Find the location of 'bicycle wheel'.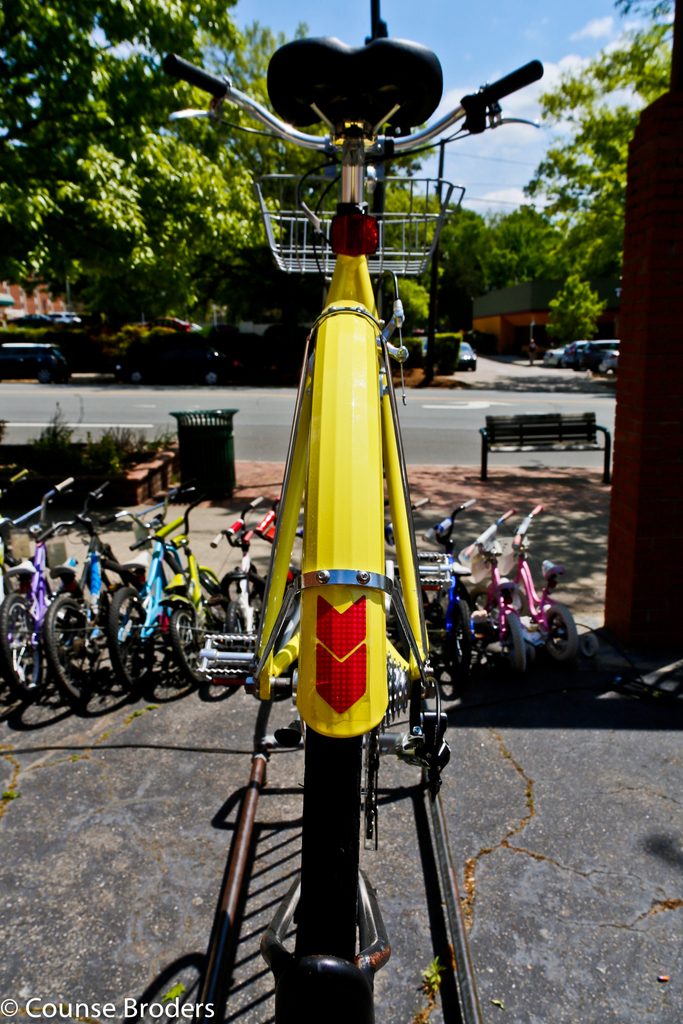
Location: (x1=295, y1=296, x2=388, y2=1023).
